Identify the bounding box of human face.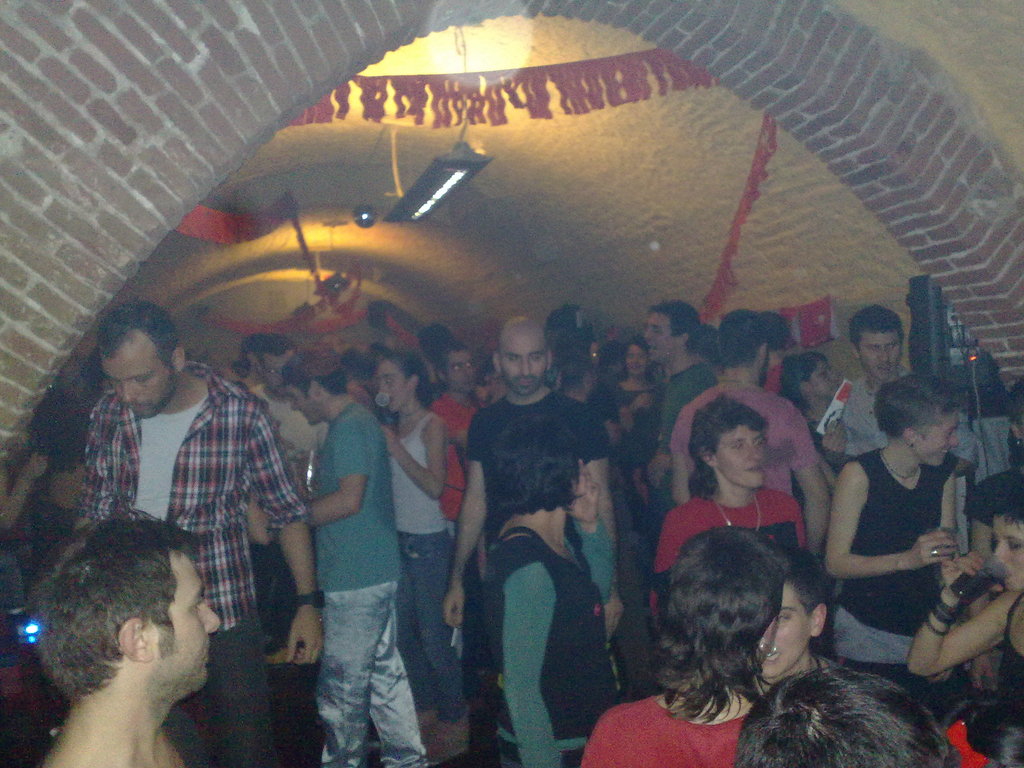
{"left": 991, "top": 515, "right": 1023, "bottom": 588}.
